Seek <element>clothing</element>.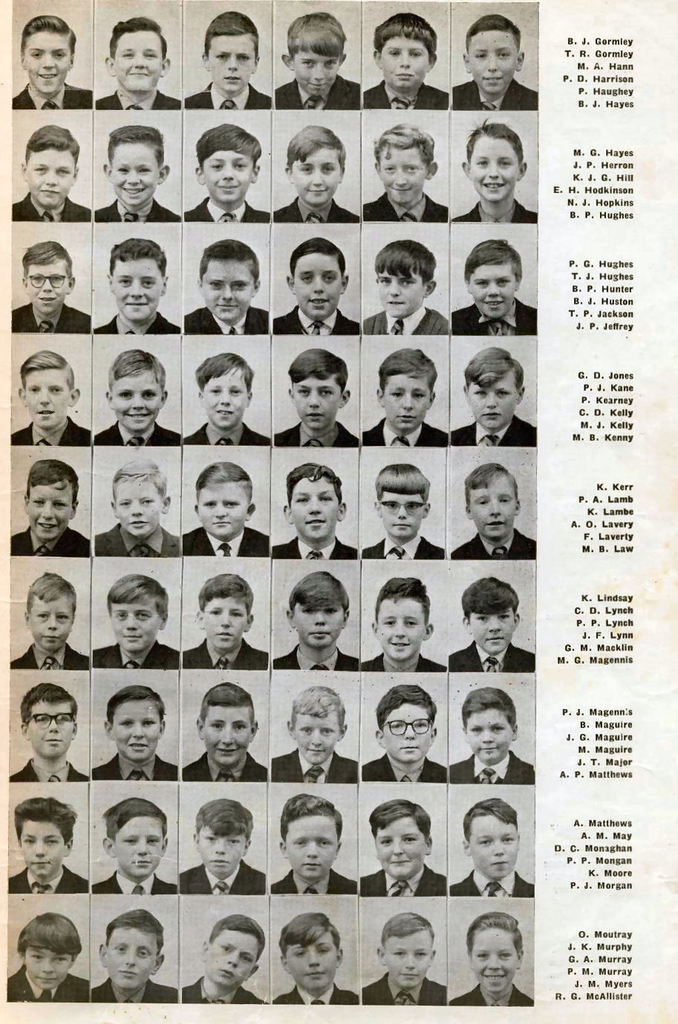
(left=452, top=526, right=535, bottom=560).
